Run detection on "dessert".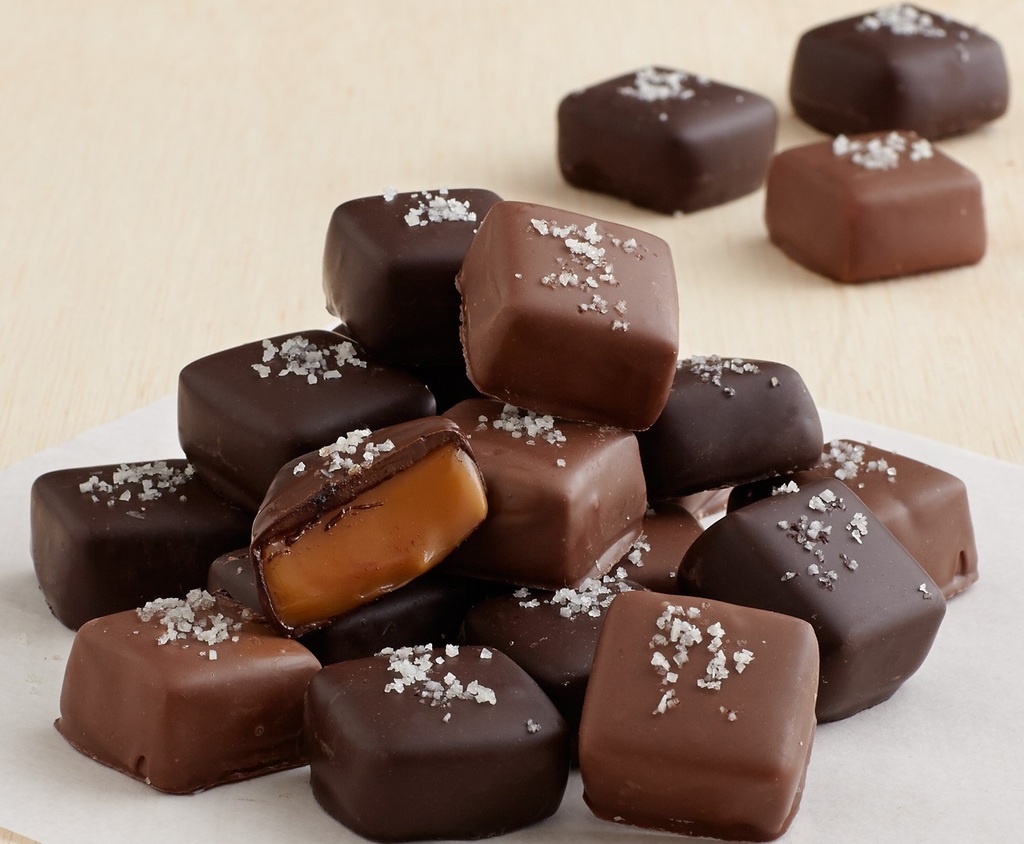
Result: box(313, 638, 565, 839).
